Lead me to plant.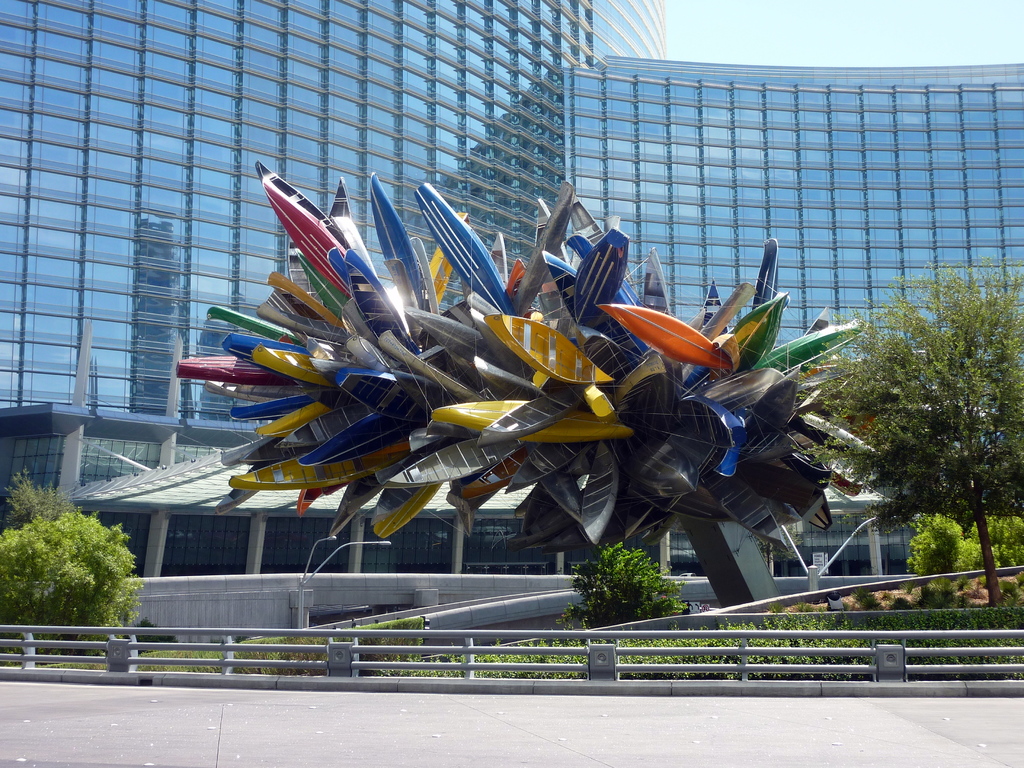
Lead to [x1=584, y1=636, x2=618, y2=646].
